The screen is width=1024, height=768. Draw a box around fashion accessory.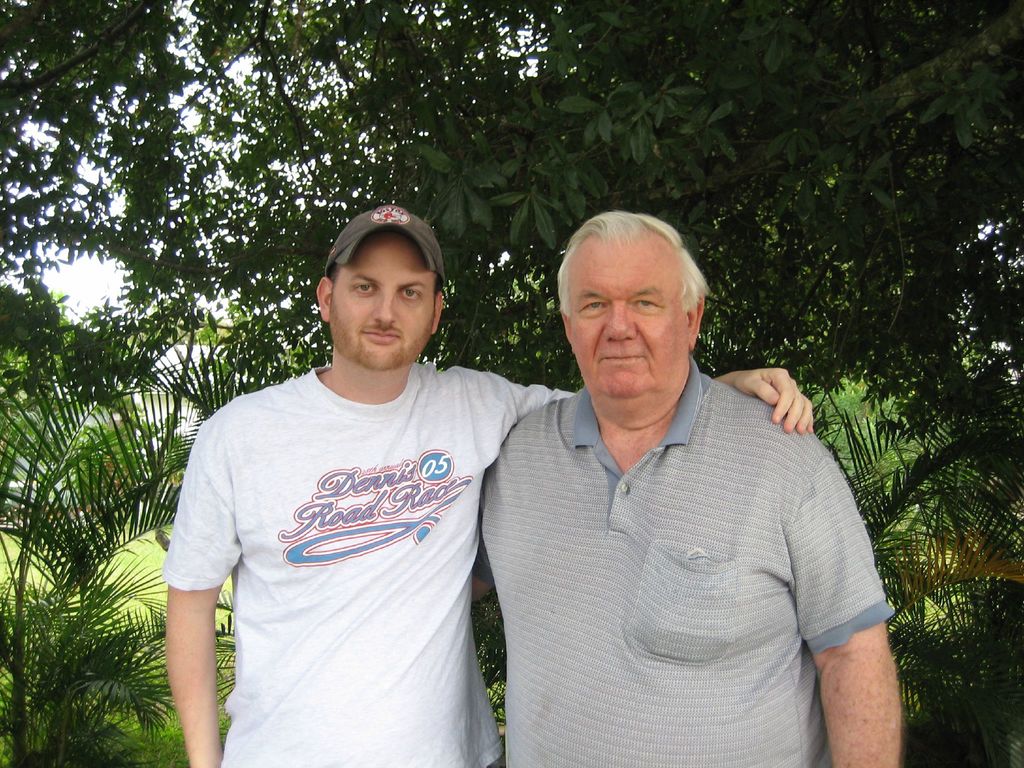
(322, 203, 443, 278).
